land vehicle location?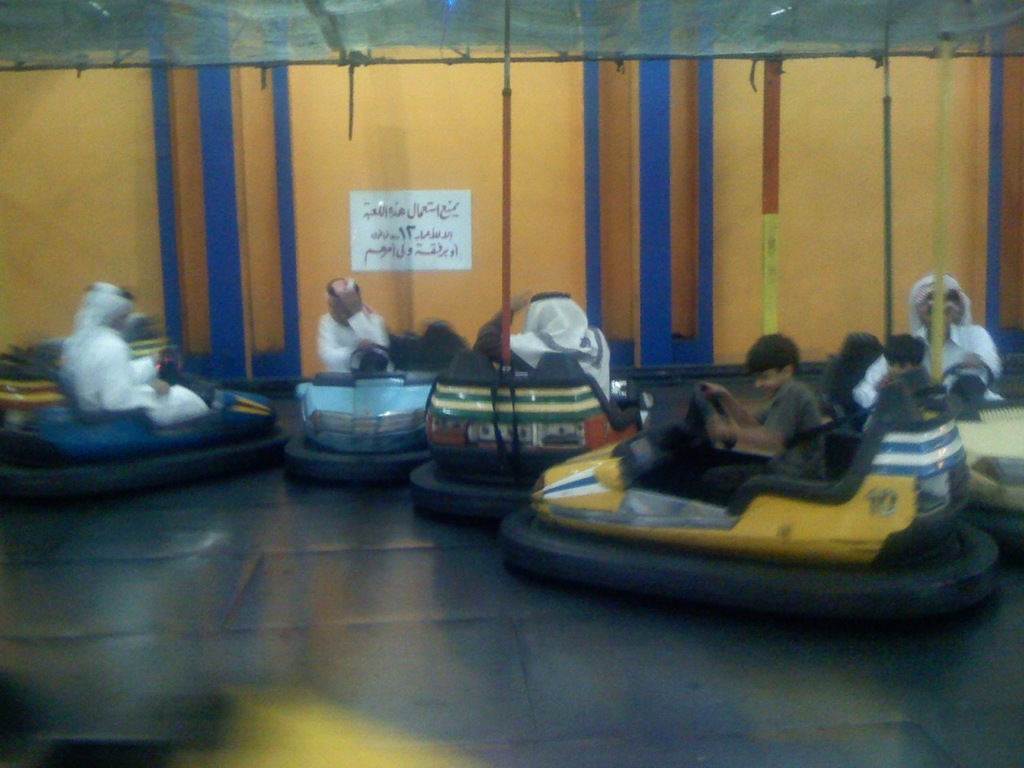
402:346:650:526
